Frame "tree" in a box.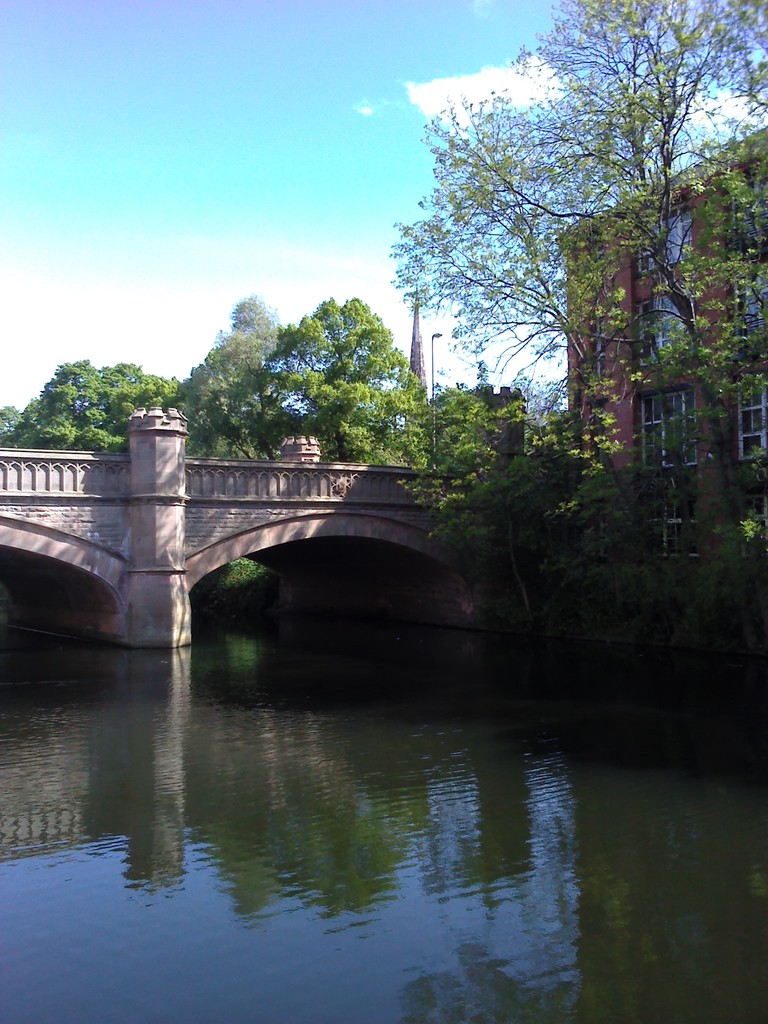
<box>382,0,767,579</box>.
